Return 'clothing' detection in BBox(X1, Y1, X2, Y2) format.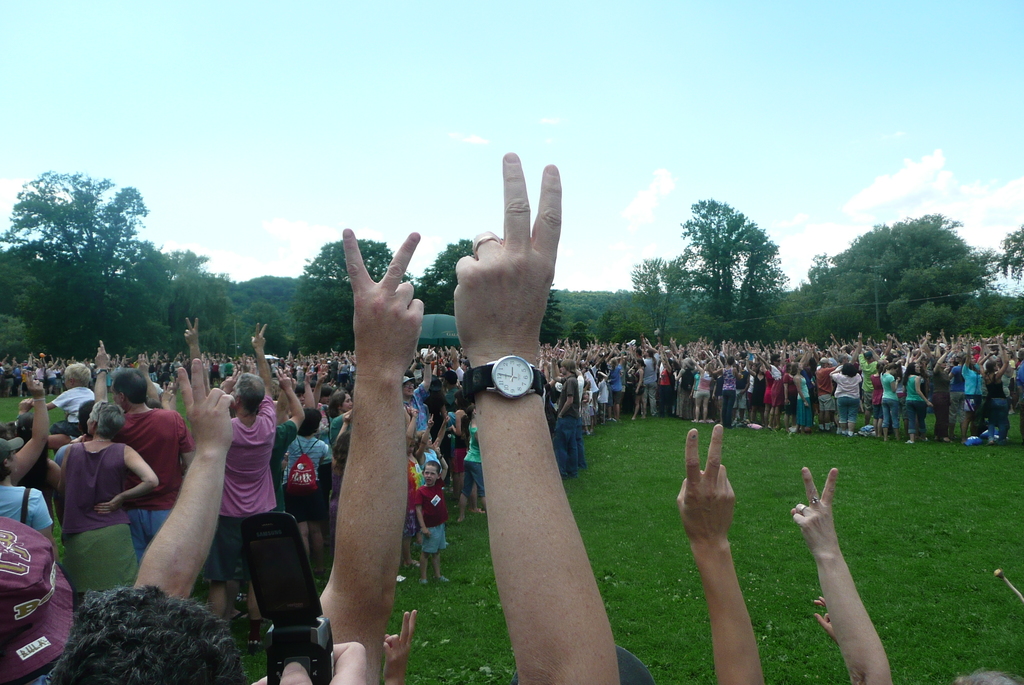
BBox(902, 375, 928, 434).
